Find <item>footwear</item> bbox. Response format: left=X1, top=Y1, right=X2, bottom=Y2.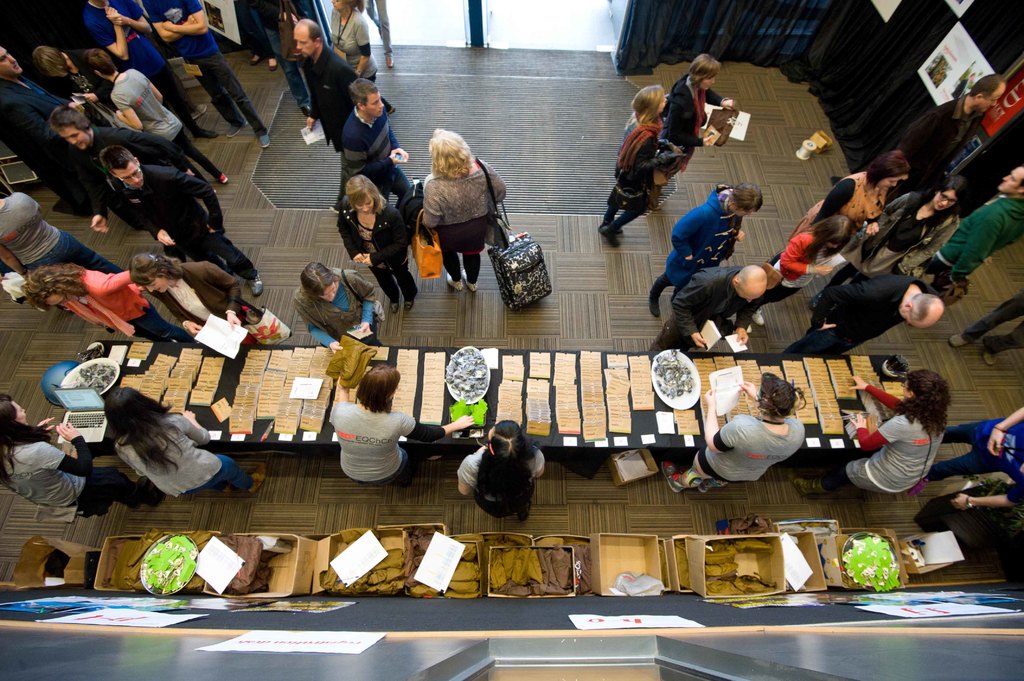
left=737, top=316, right=753, bottom=335.
